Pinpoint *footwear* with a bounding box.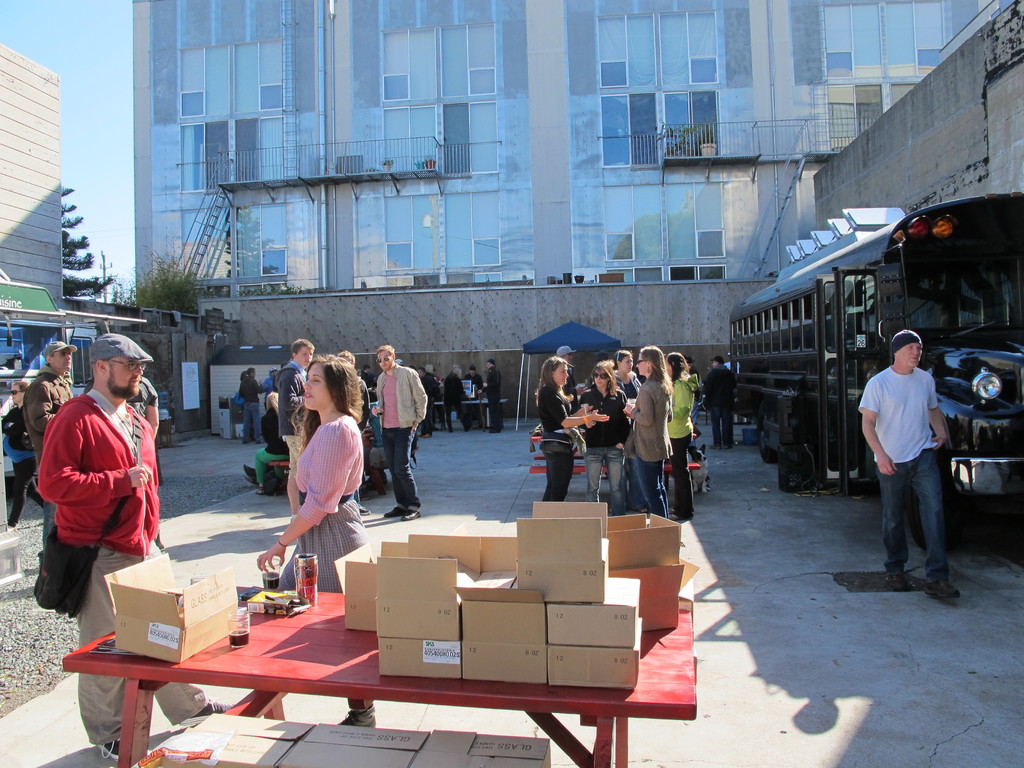
Rect(888, 566, 914, 587).
